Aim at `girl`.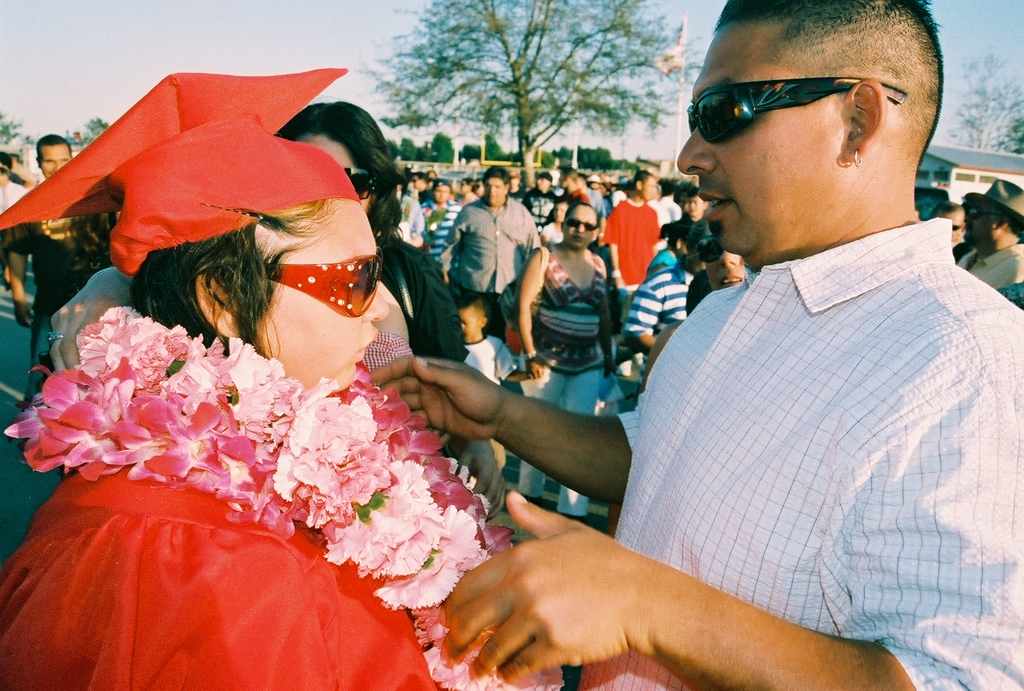
Aimed at <region>0, 64, 566, 690</region>.
